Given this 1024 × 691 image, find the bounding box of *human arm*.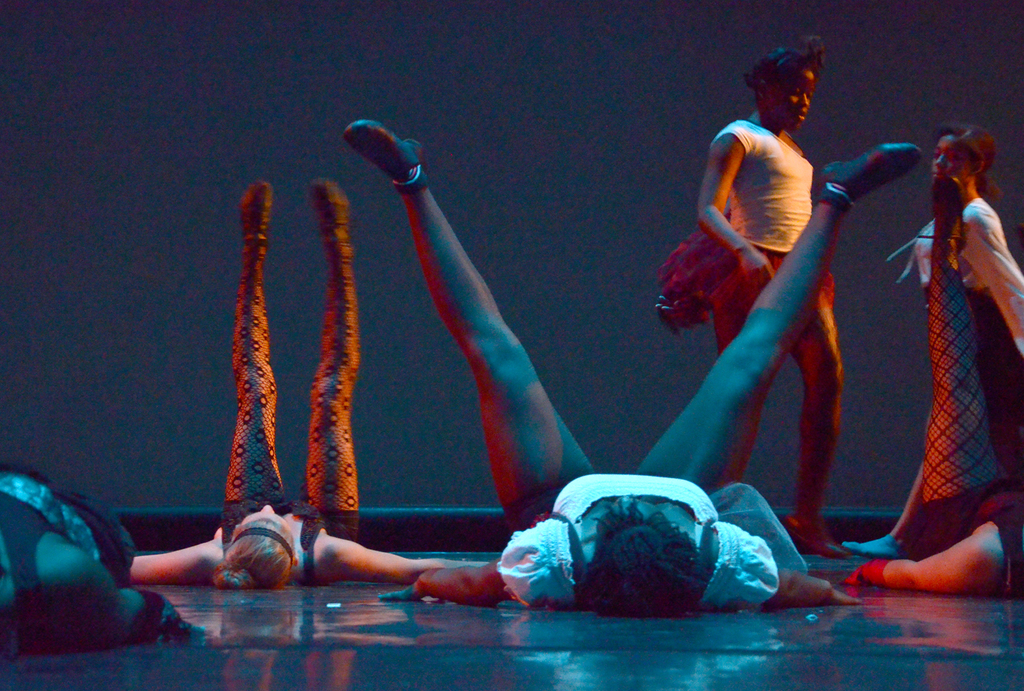
bbox=[694, 113, 780, 293].
